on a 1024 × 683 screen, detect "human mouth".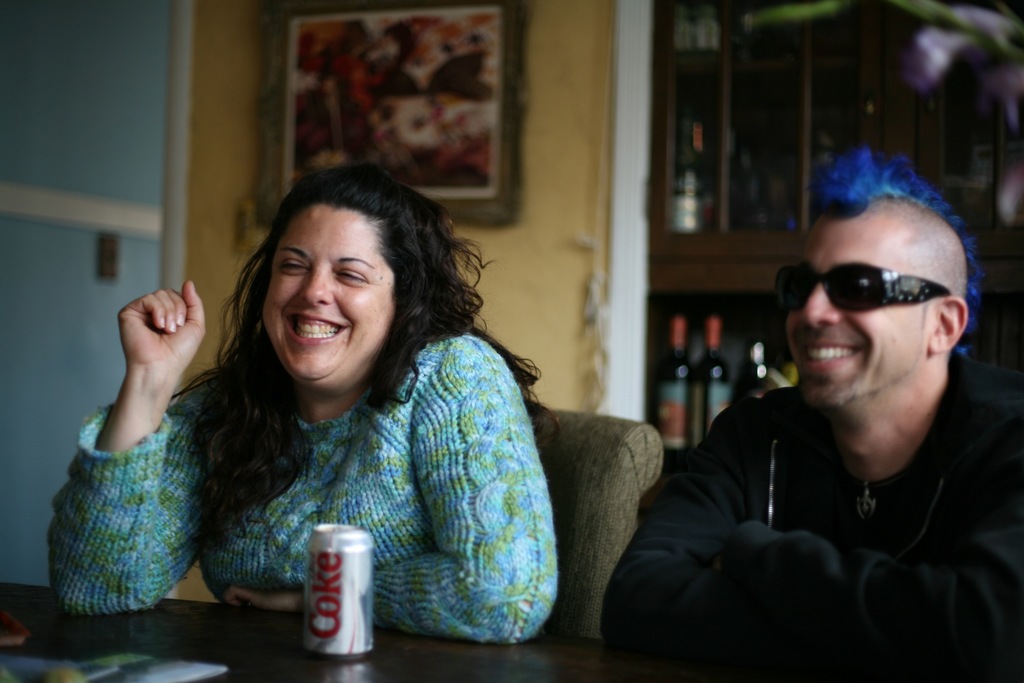
bbox=[289, 315, 344, 352].
